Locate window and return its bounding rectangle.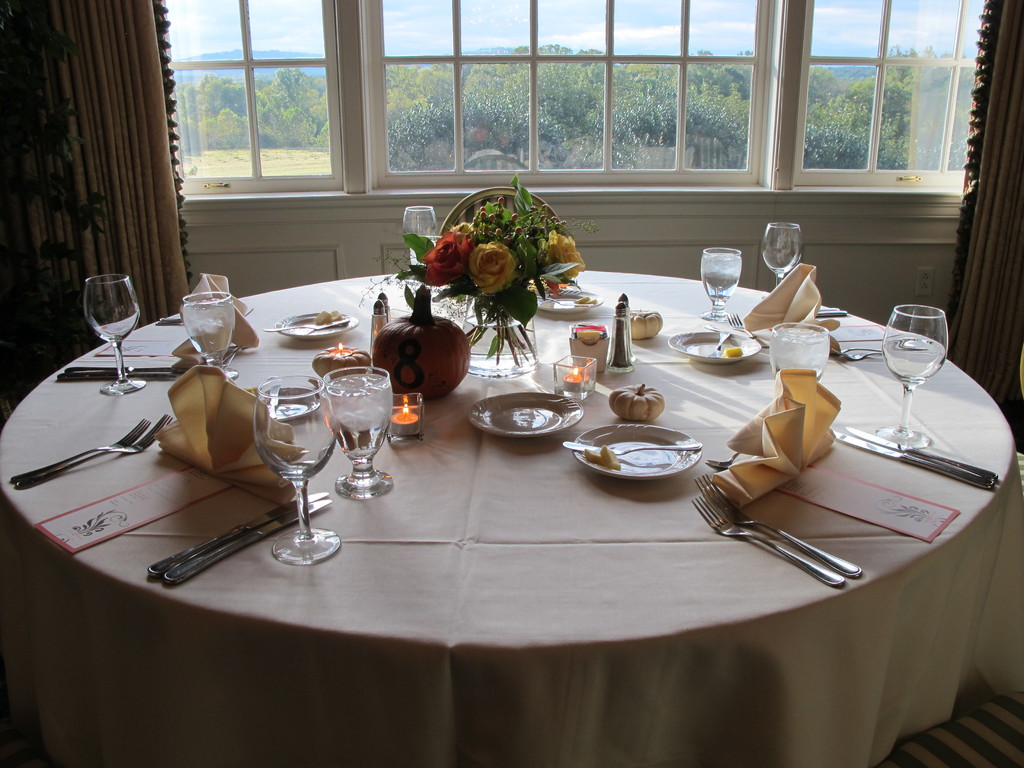
rect(358, 0, 979, 193).
